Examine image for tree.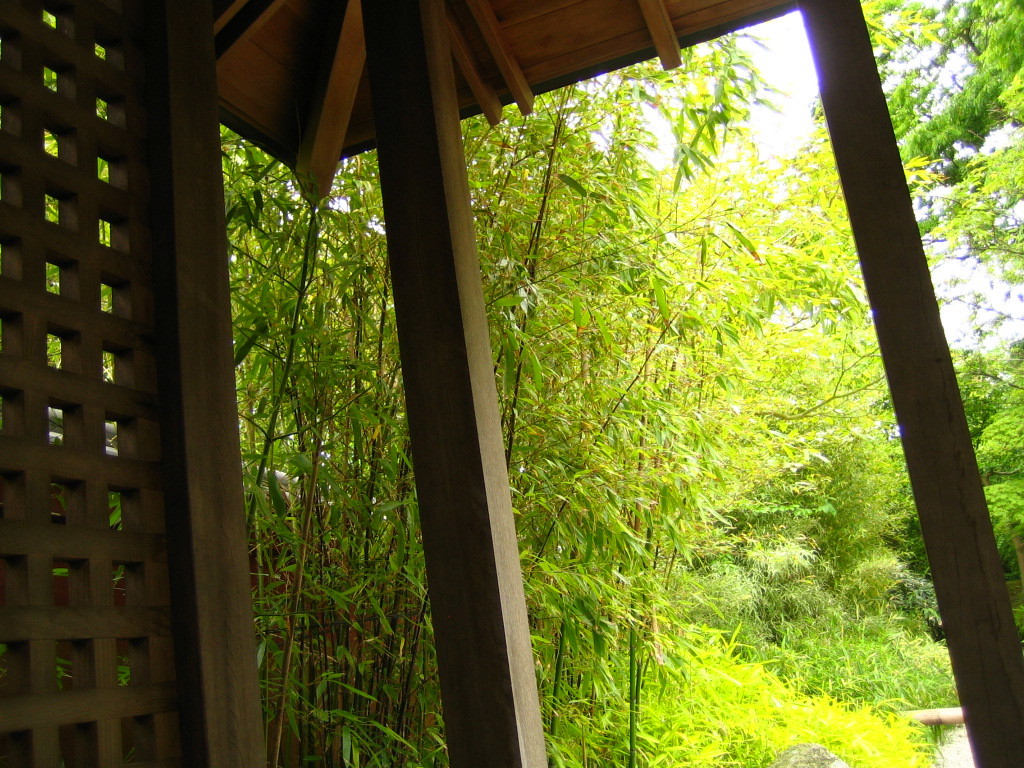
Examination result: bbox(852, 0, 1023, 626).
